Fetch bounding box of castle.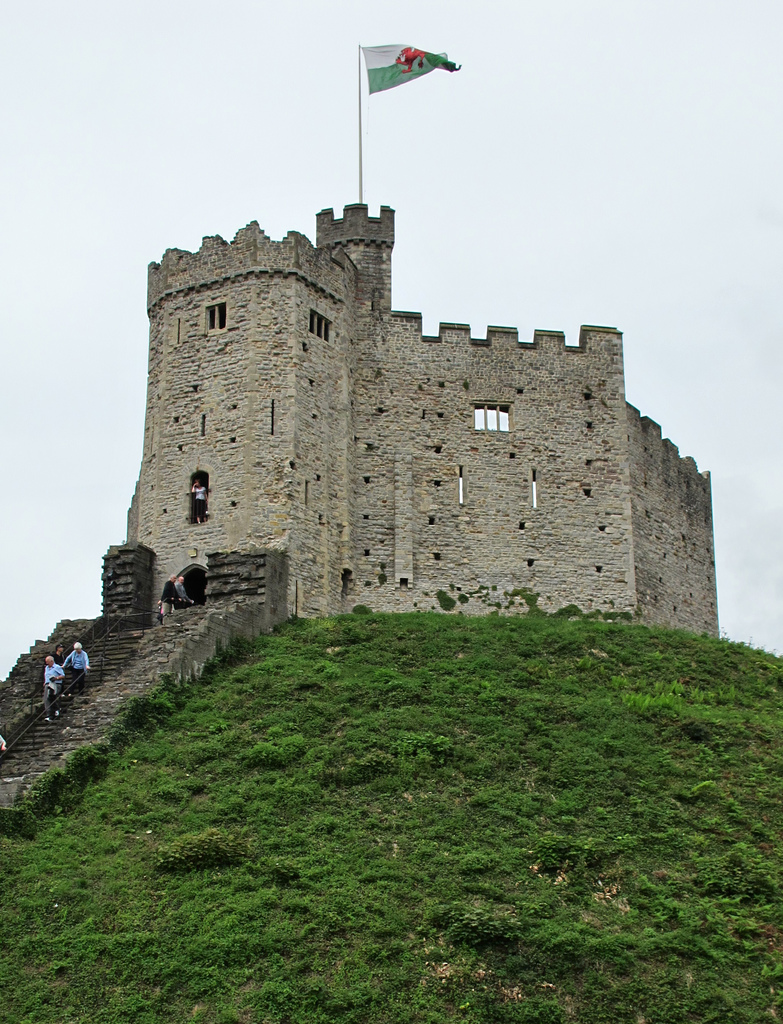
Bbox: (x1=0, y1=32, x2=728, y2=826).
